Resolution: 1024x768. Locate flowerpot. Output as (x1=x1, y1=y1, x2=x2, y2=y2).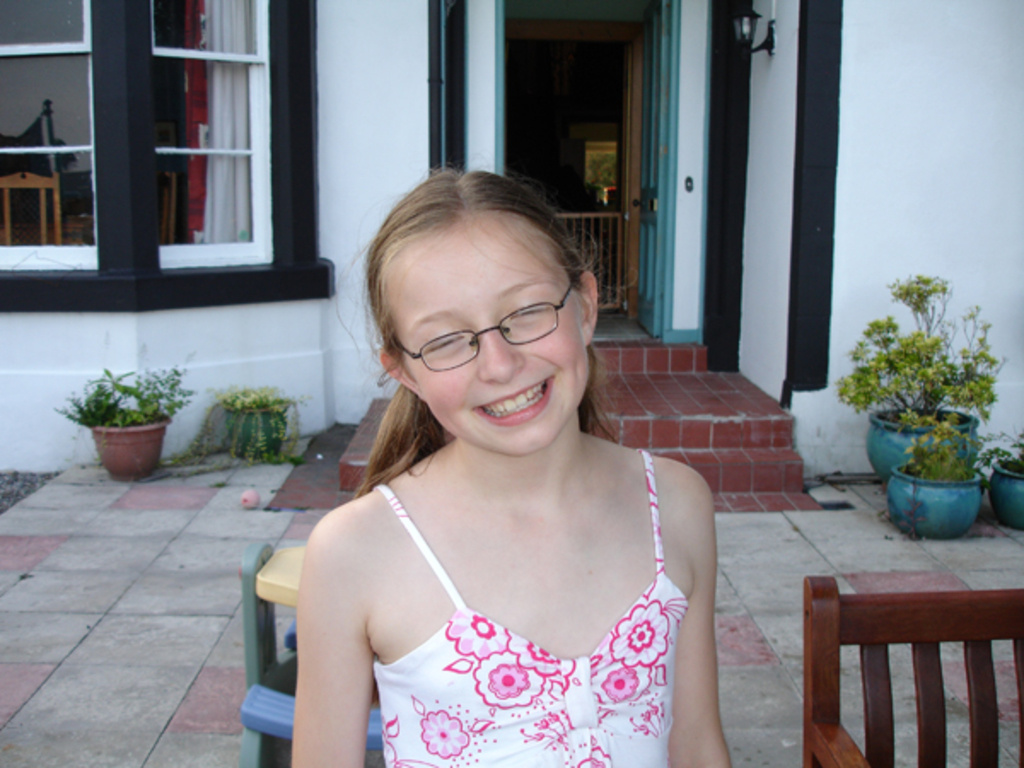
(x1=983, y1=449, x2=1022, y2=536).
